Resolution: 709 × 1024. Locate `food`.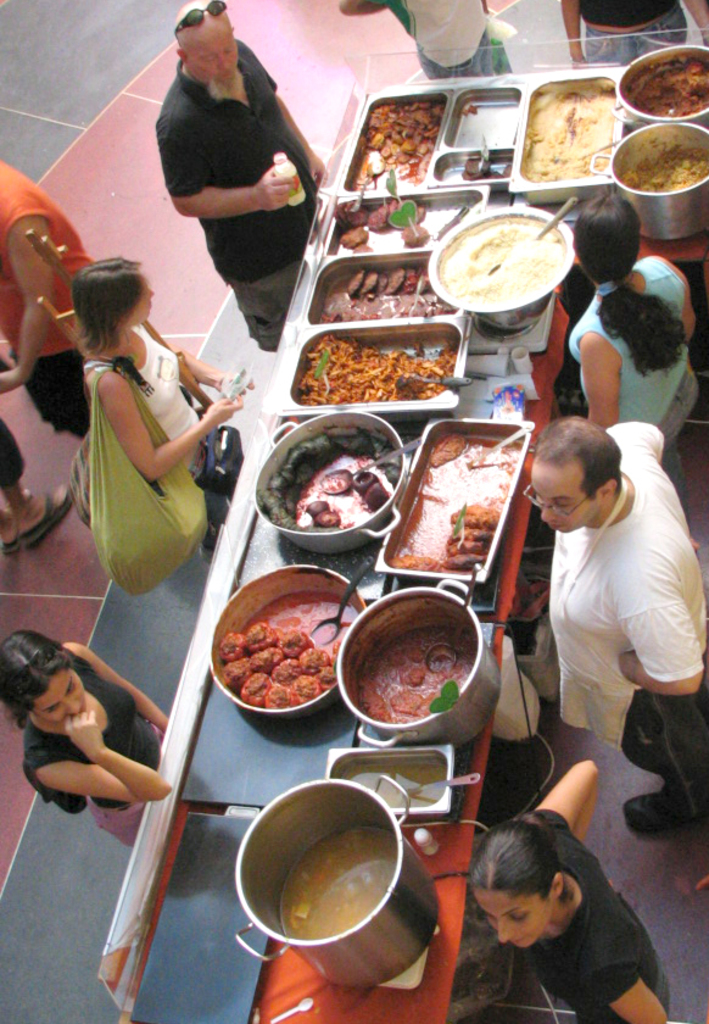
Rect(339, 764, 447, 808).
